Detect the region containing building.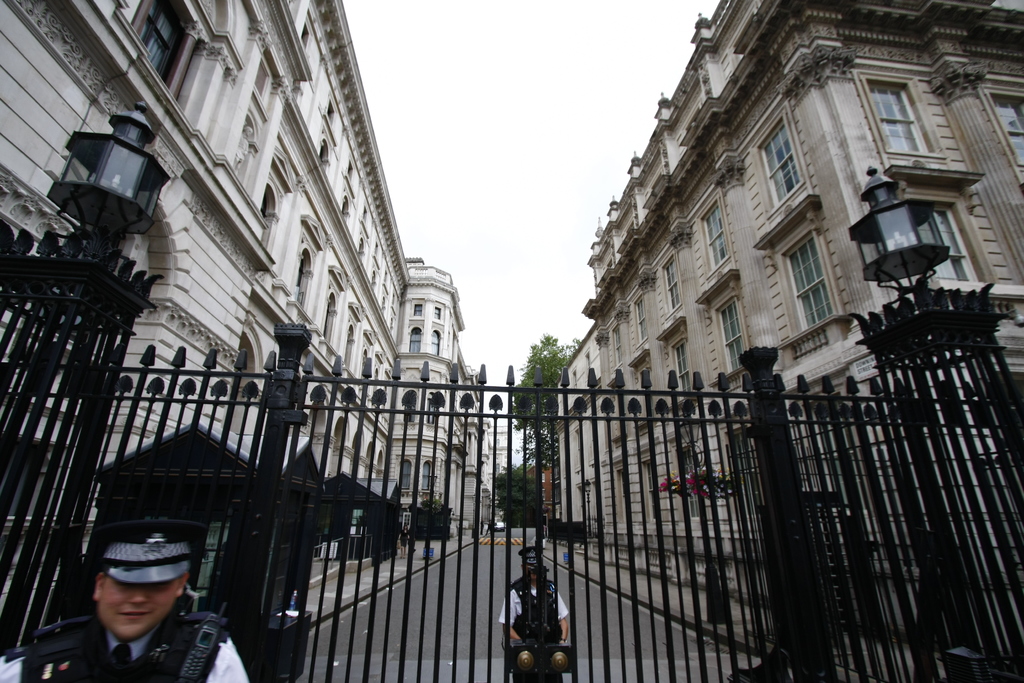
{"x1": 532, "y1": 466, "x2": 563, "y2": 525}.
